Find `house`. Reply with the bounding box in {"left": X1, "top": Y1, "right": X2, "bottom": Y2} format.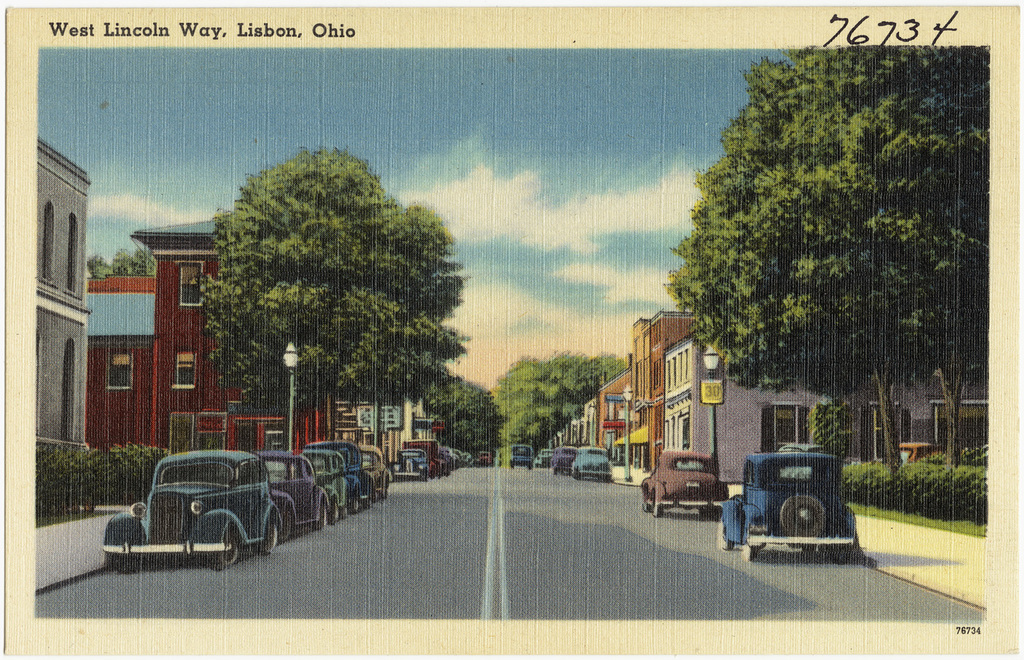
{"left": 629, "top": 310, "right": 694, "bottom": 466}.
